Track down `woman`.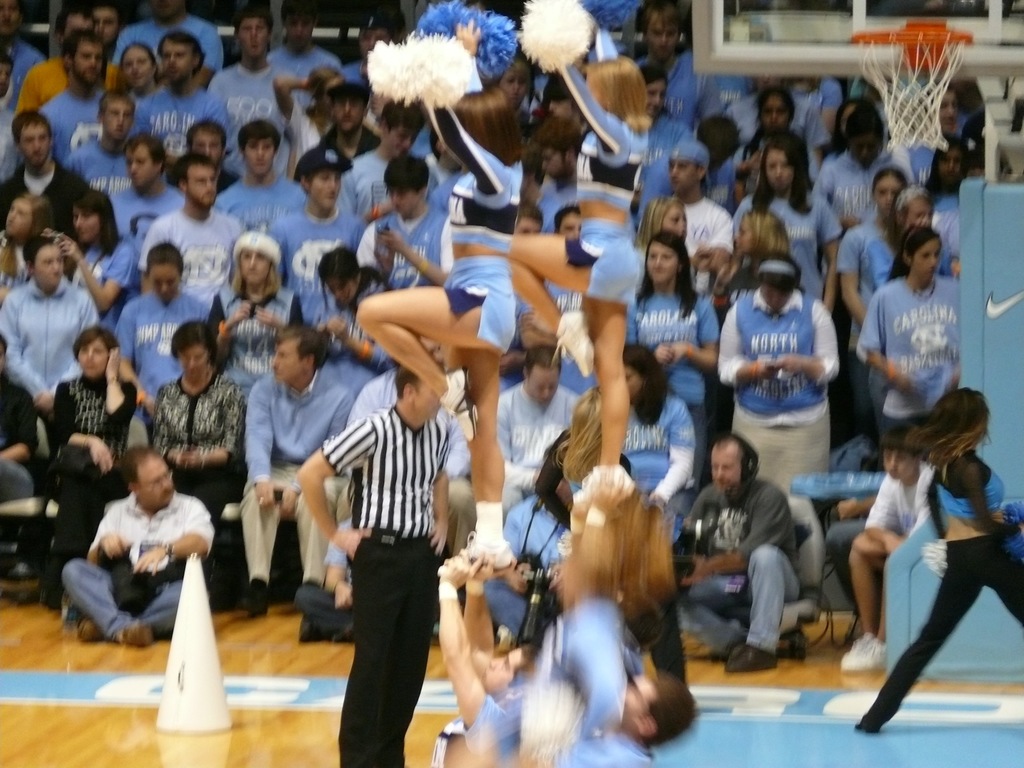
Tracked to (x1=732, y1=93, x2=800, y2=200).
